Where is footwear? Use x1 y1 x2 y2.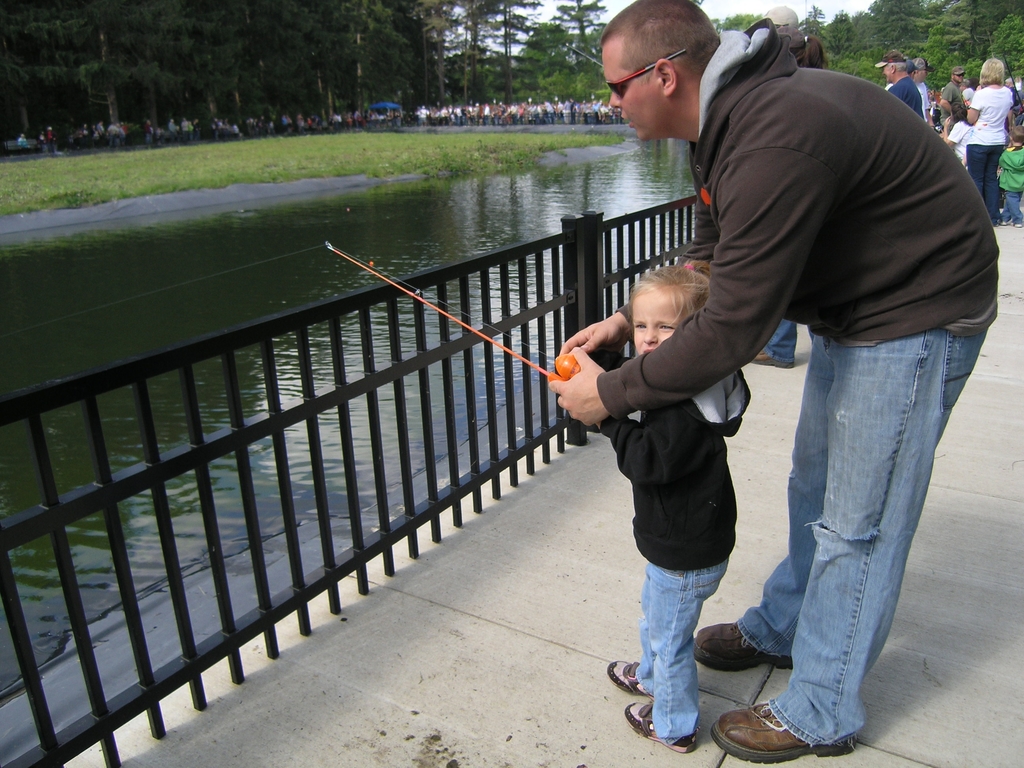
623 705 698 753.
